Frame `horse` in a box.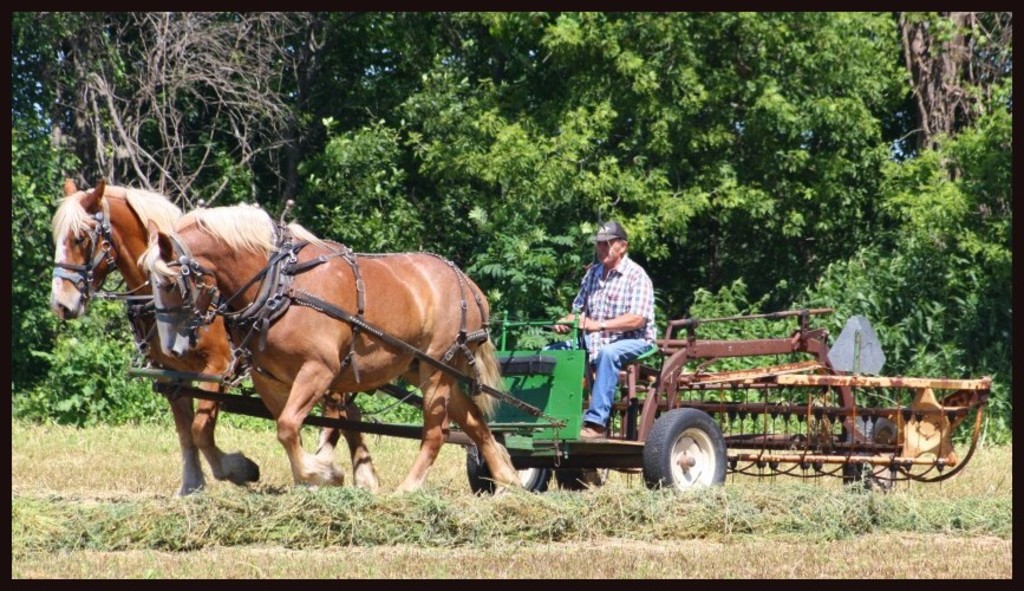
132 206 524 488.
